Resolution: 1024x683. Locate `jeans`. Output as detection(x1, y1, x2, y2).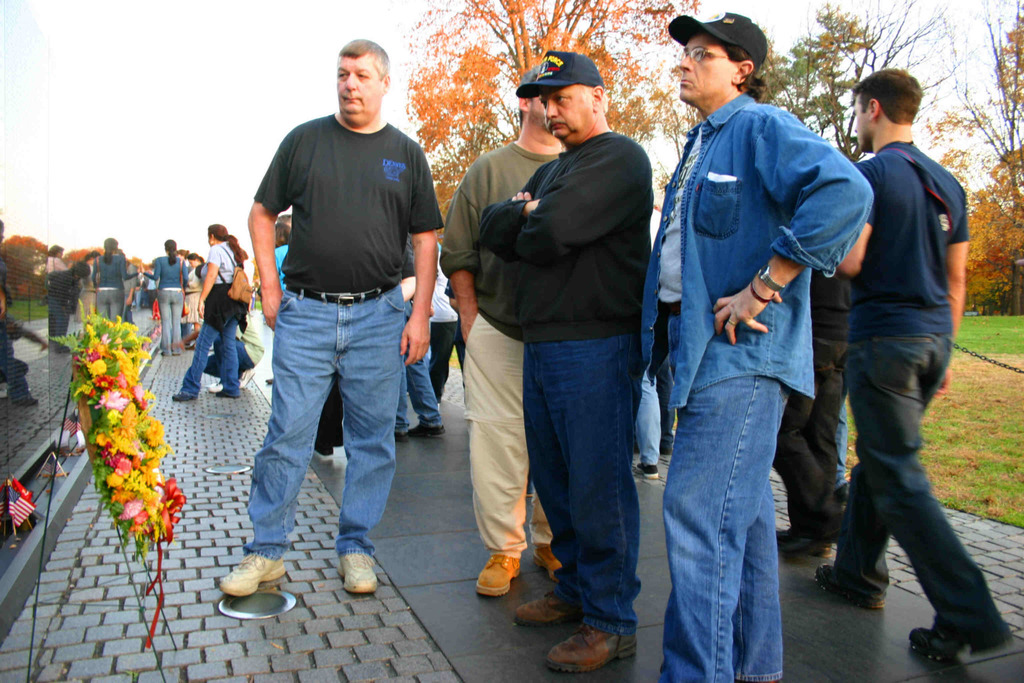
detection(183, 322, 253, 394).
